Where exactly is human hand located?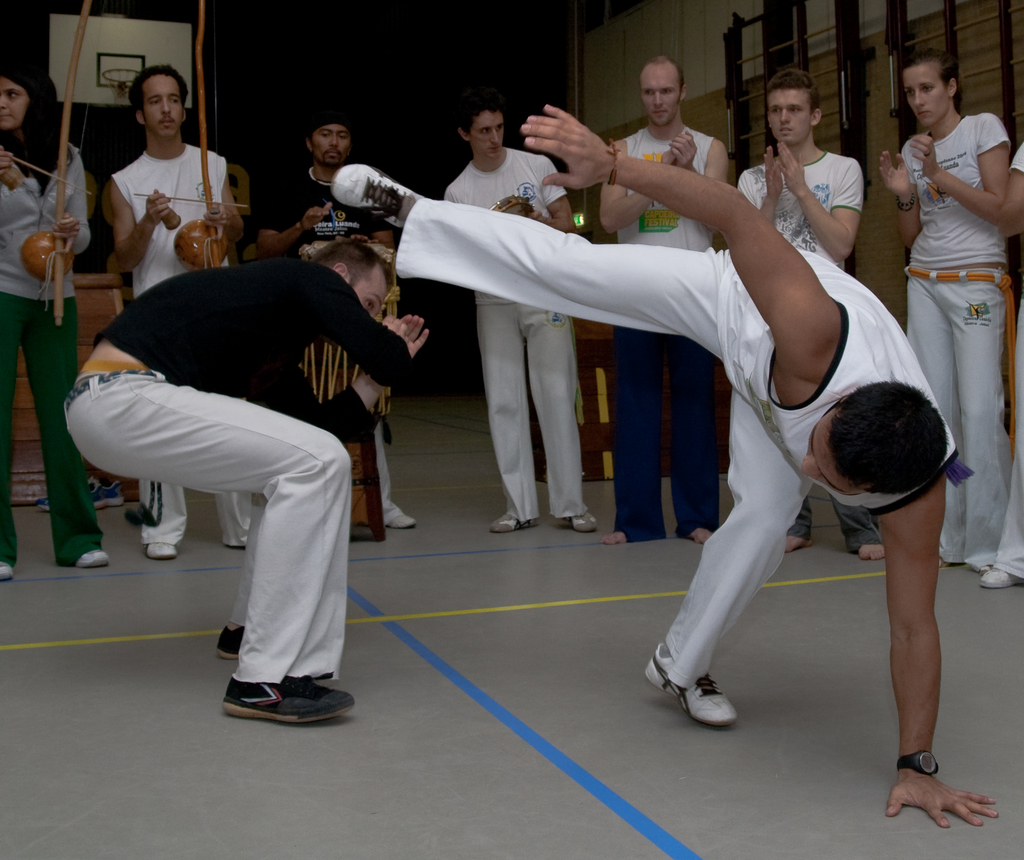
Its bounding box is 0, 149, 15, 179.
